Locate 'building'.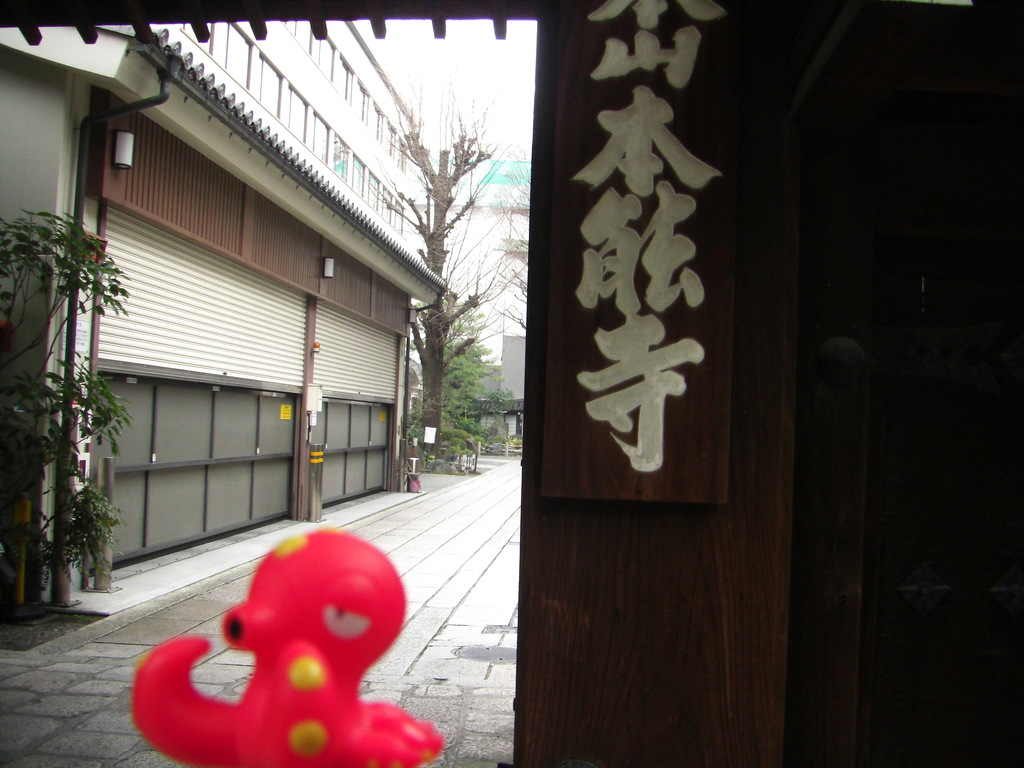
Bounding box: select_region(0, 27, 427, 613).
